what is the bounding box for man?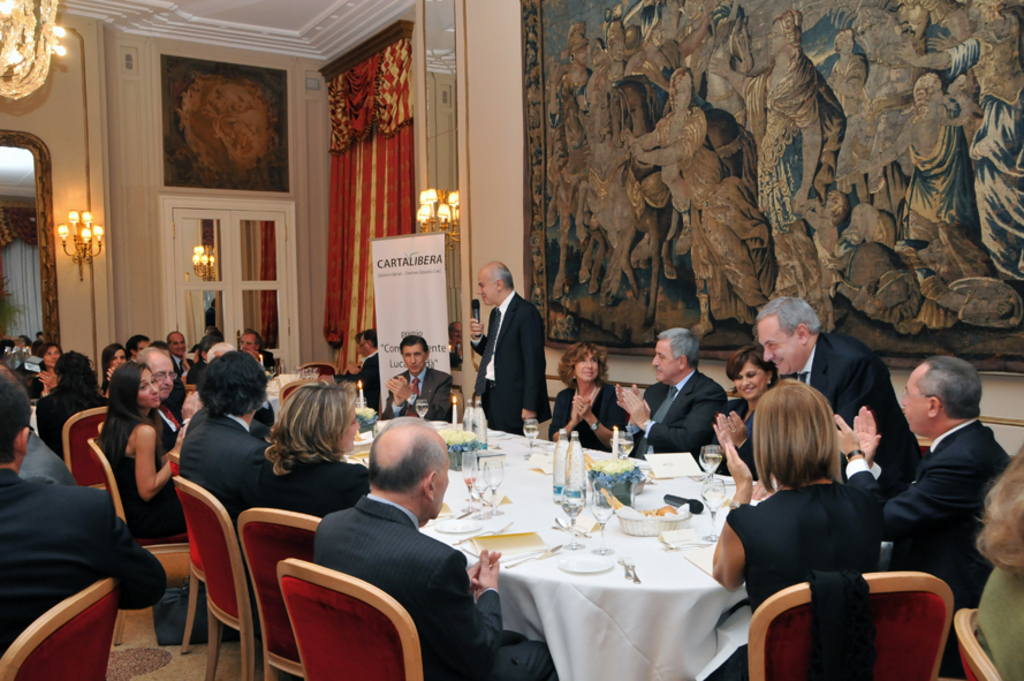
box(174, 358, 272, 513).
